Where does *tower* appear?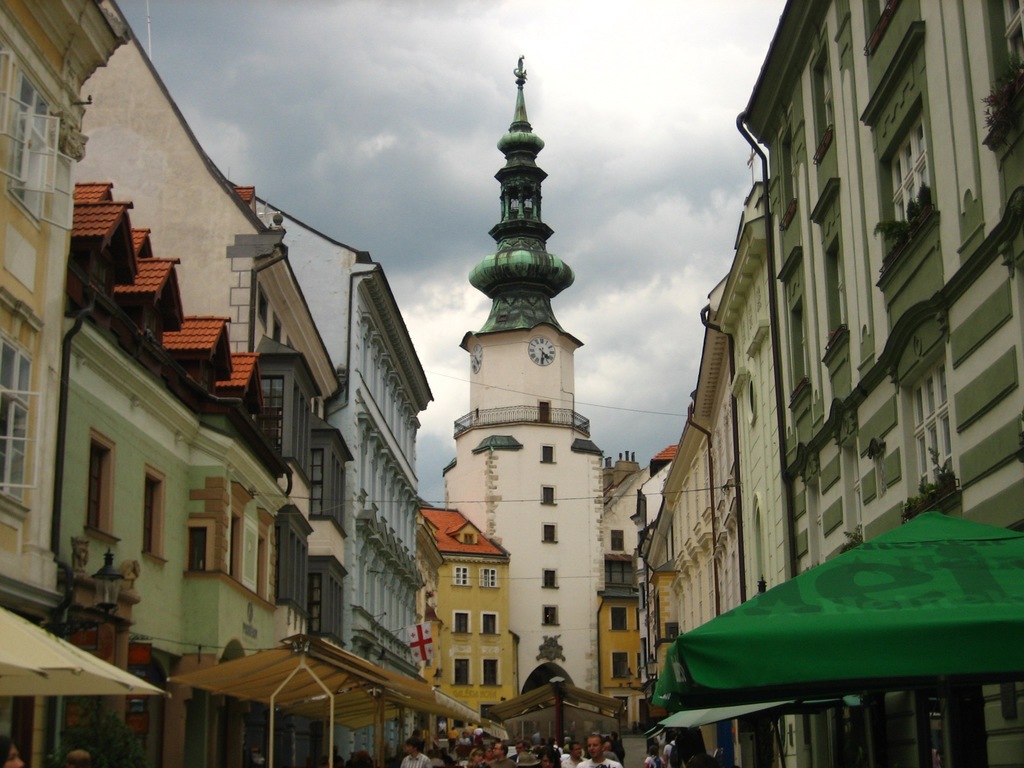
Appears at (x1=444, y1=57, x2=607, y2=694).
